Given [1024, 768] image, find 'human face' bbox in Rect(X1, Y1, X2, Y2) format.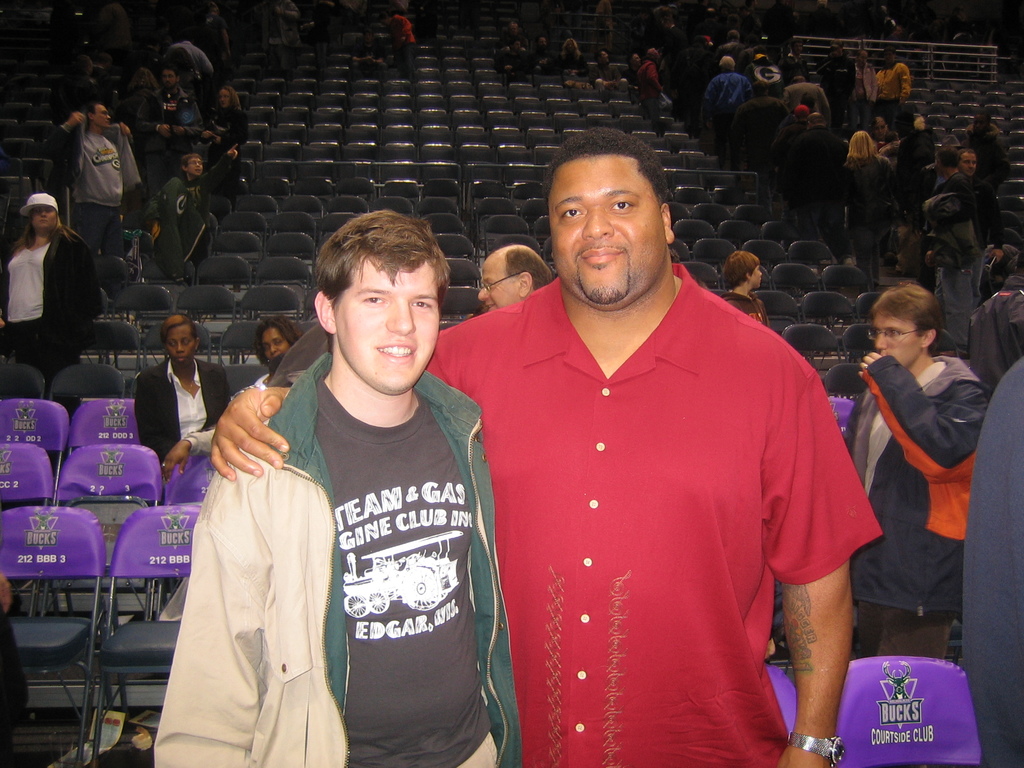
Rect(751, 266, 762, 289).
